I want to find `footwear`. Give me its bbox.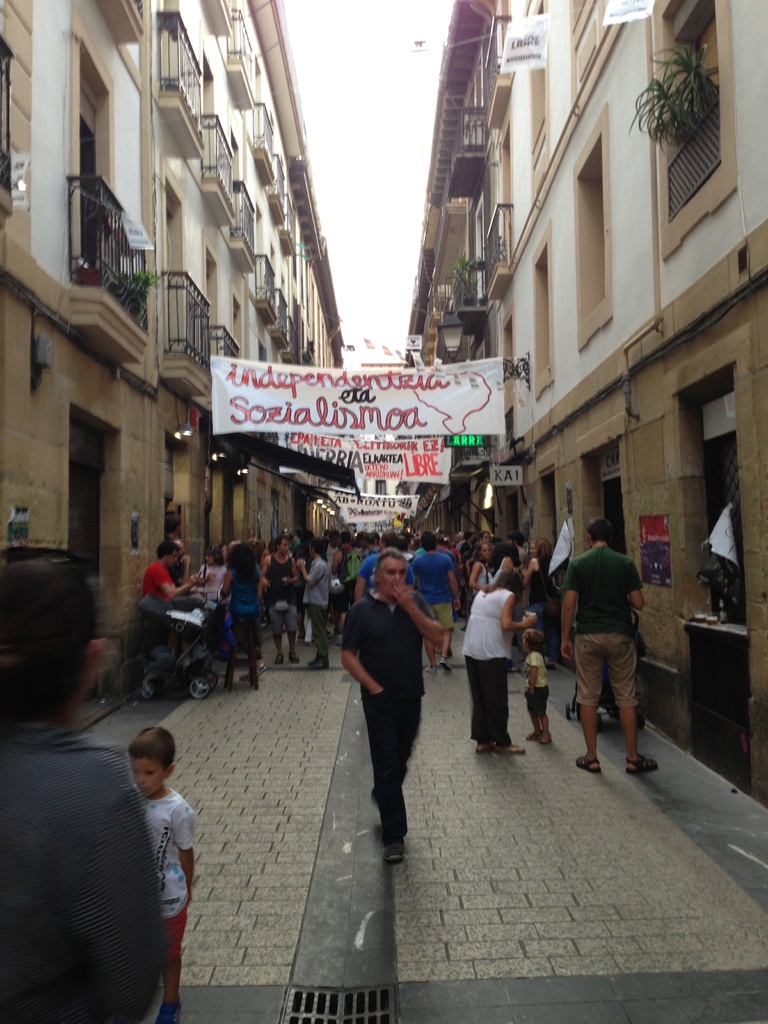
{"left": 573, "top": 753, "right": 603, "bottom": 771}.
